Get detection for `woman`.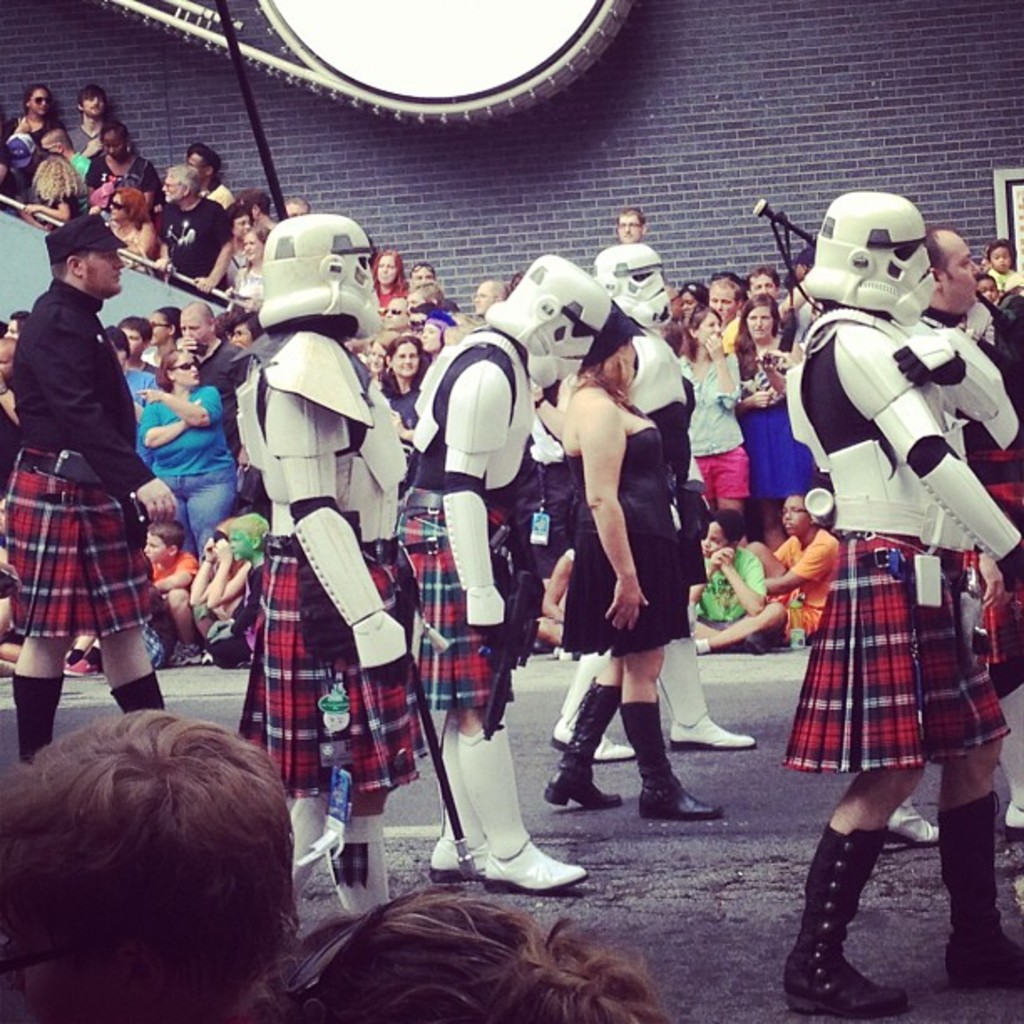
Detection: 373 333 420 442.
